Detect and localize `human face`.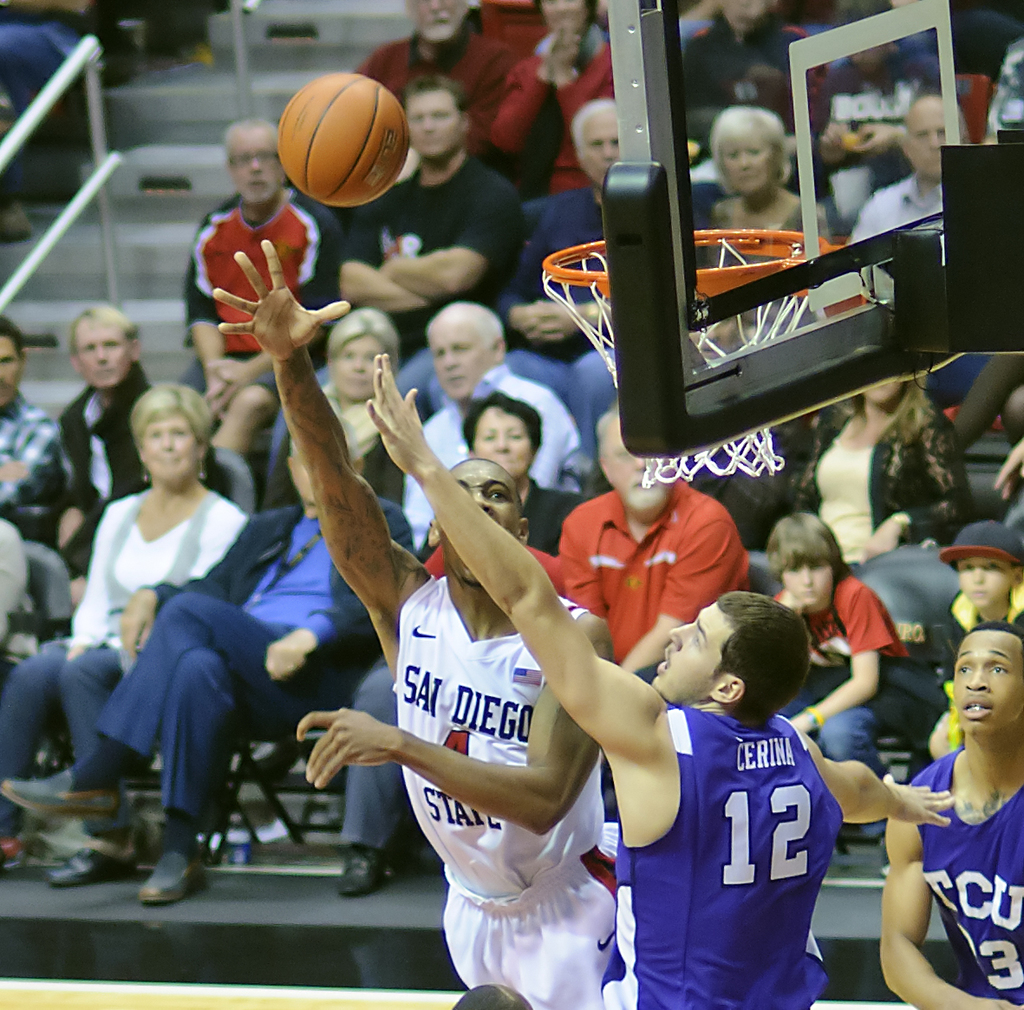
Localized at 783 565 828 609.
